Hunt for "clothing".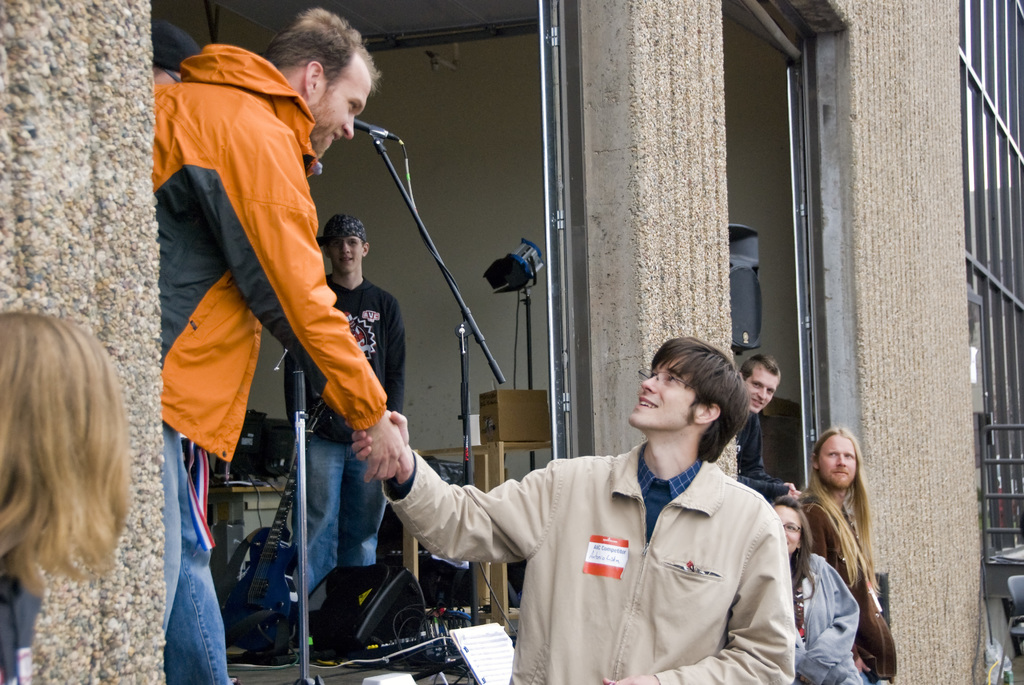
Hunted down at left=800, top=498, right=905, bottom=684.
